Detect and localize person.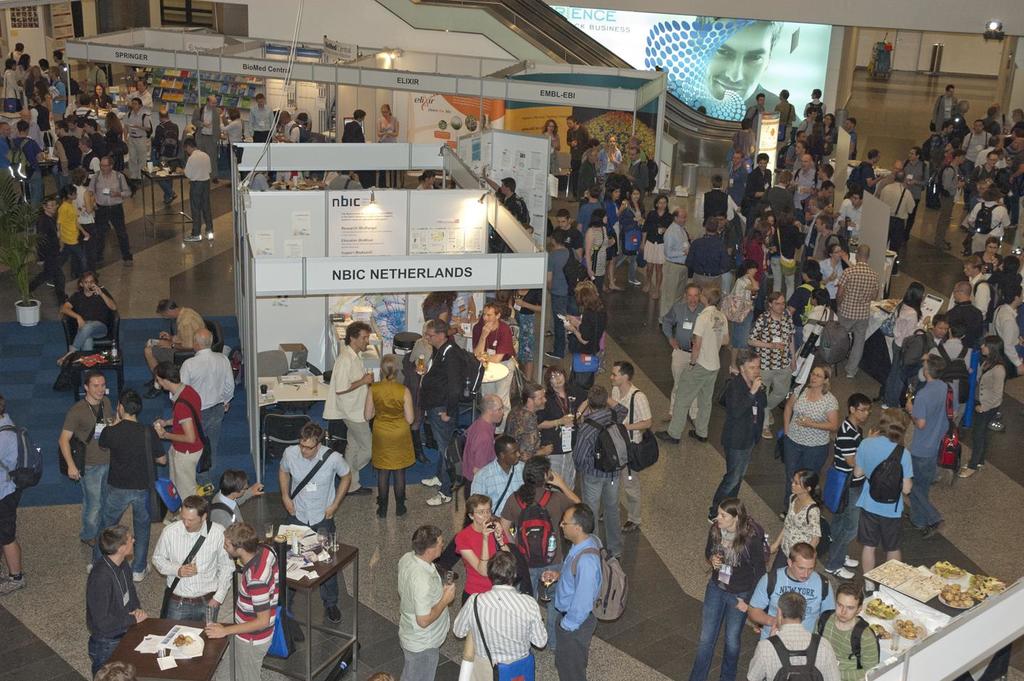
Localized at [x1=750, y1=539, x2=835, y2=636].
